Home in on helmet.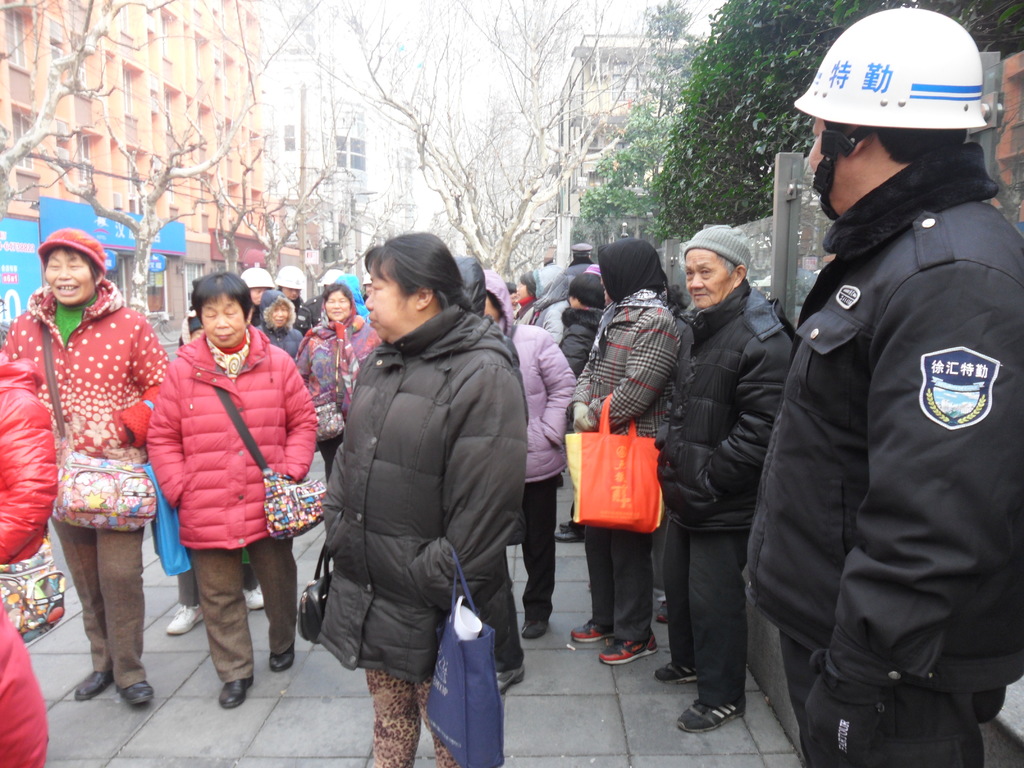
Homed in at <bbox>241, 265, 275, 291</bbox>.
